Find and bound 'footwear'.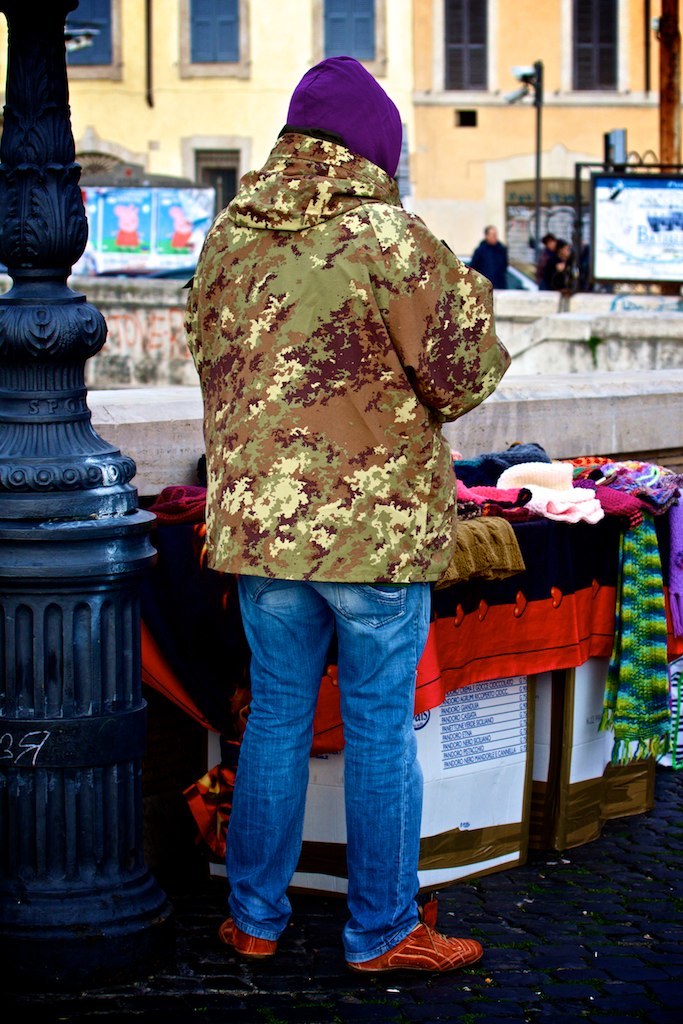
Bound: (x1=358, y1=916, x2=484, y2=974).
